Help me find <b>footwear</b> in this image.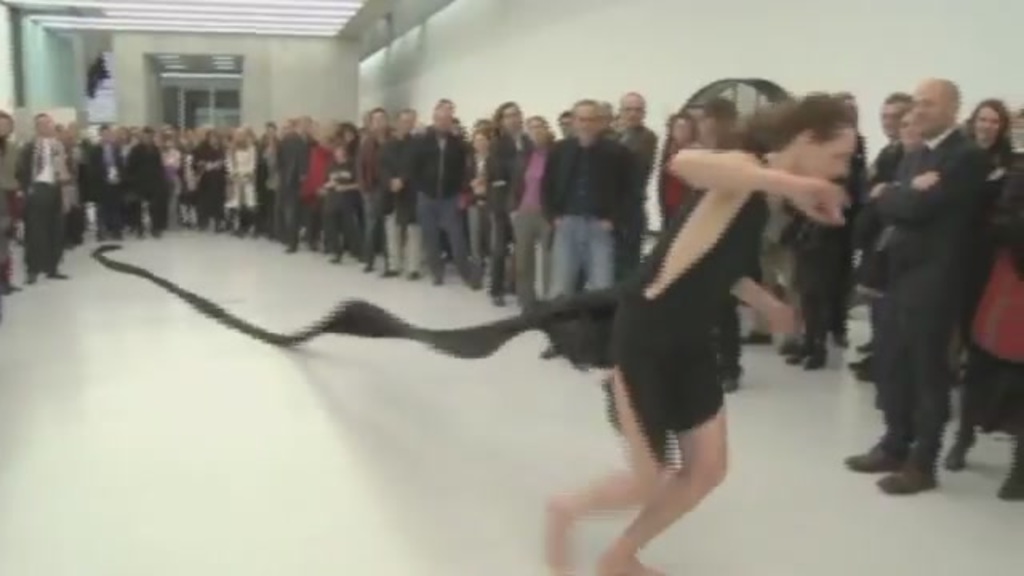
Found it: region(942, 434, 982, 477).
